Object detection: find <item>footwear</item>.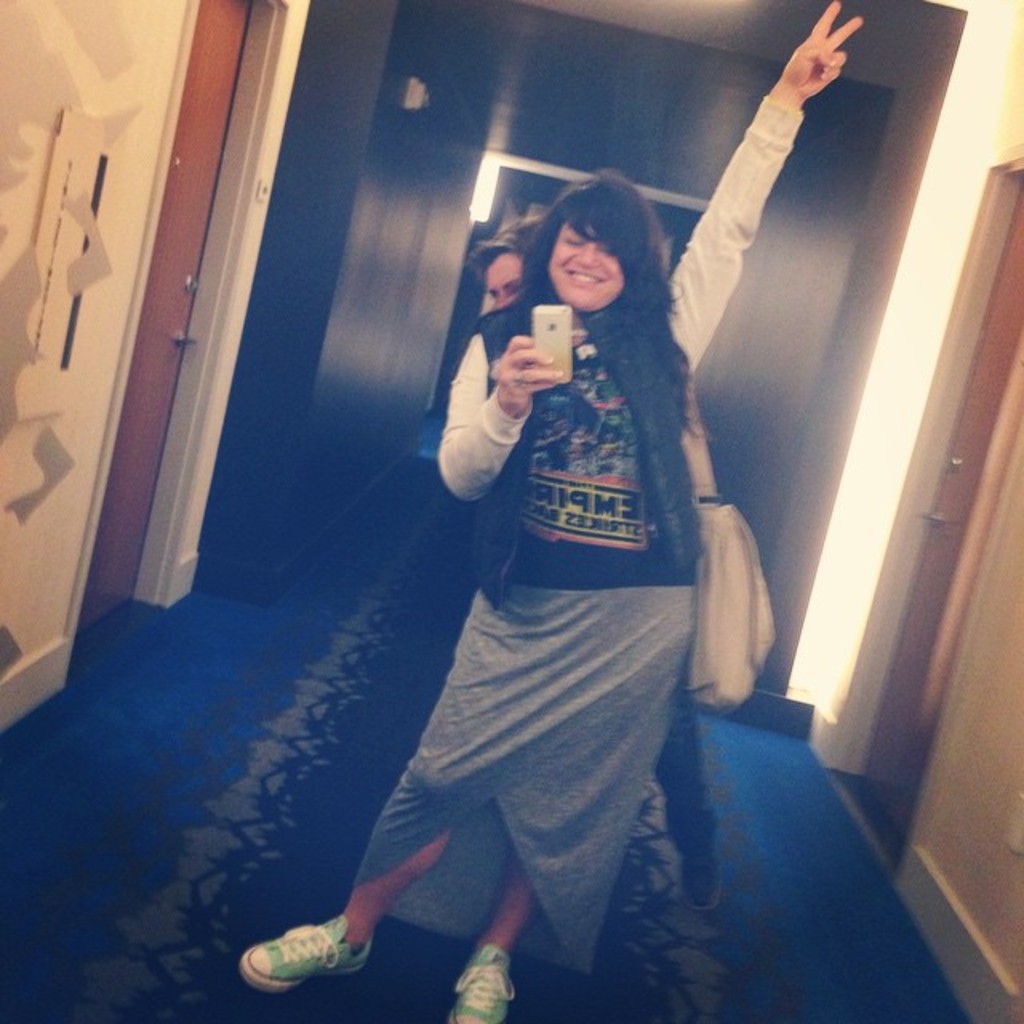
Rect(446, 939, 520, 1022).
